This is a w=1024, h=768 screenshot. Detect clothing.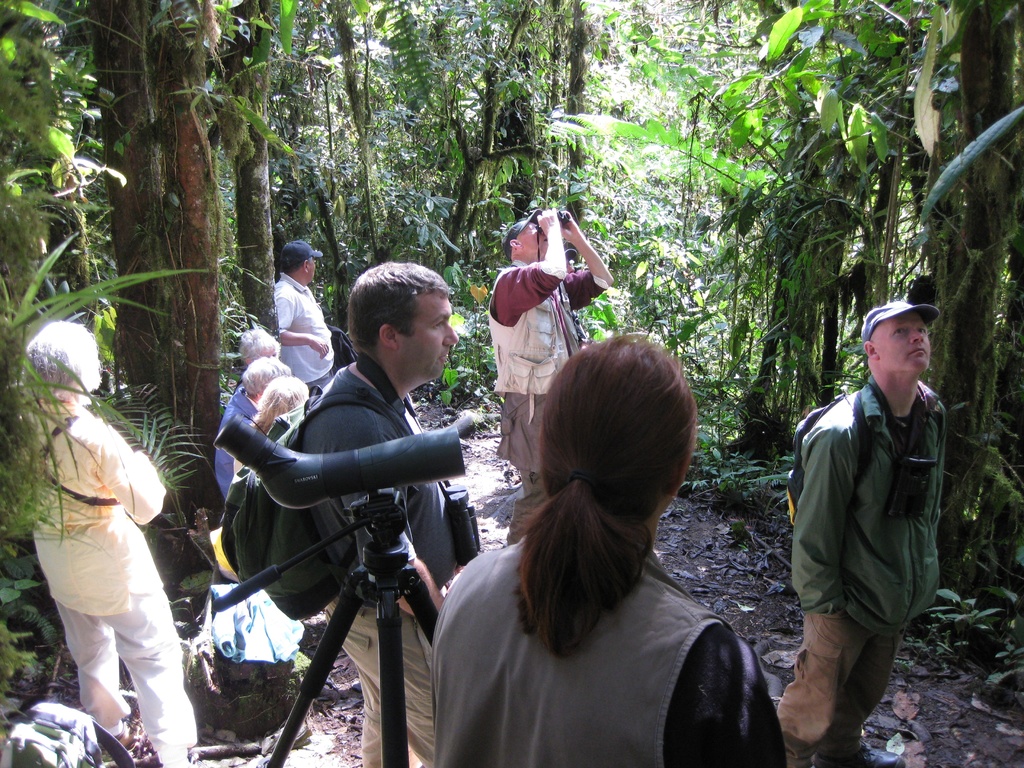
[772,371,945,760].
